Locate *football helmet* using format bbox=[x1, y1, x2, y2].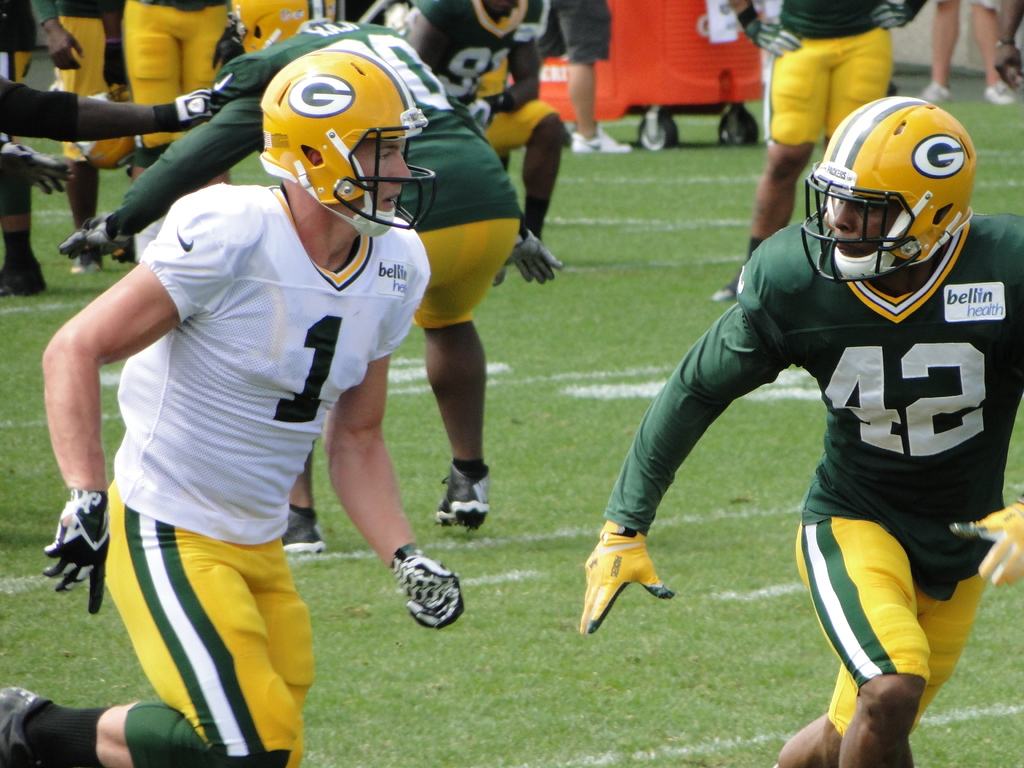
bbox=[225, 0, 312, 57].
